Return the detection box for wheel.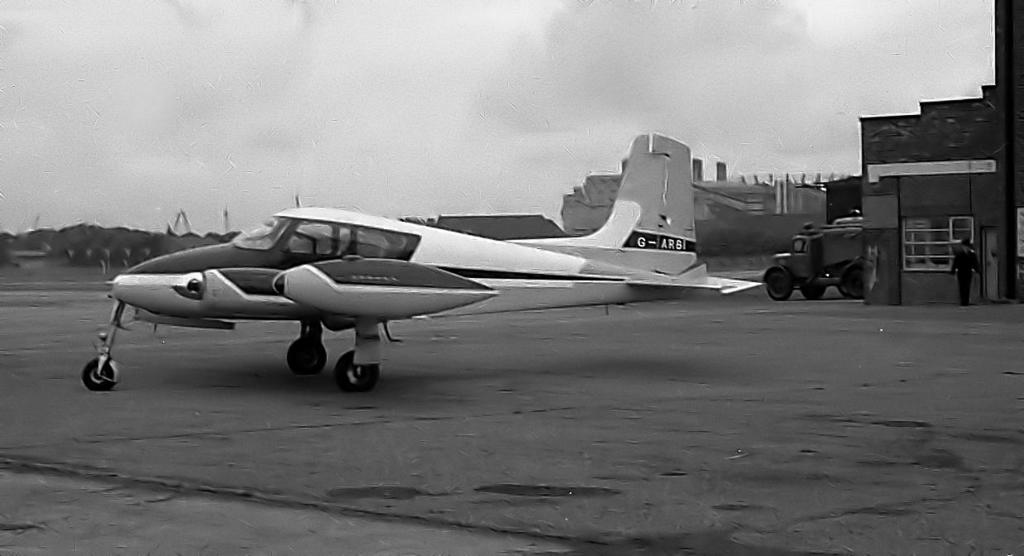
crop(74, 355, 116, 391).
